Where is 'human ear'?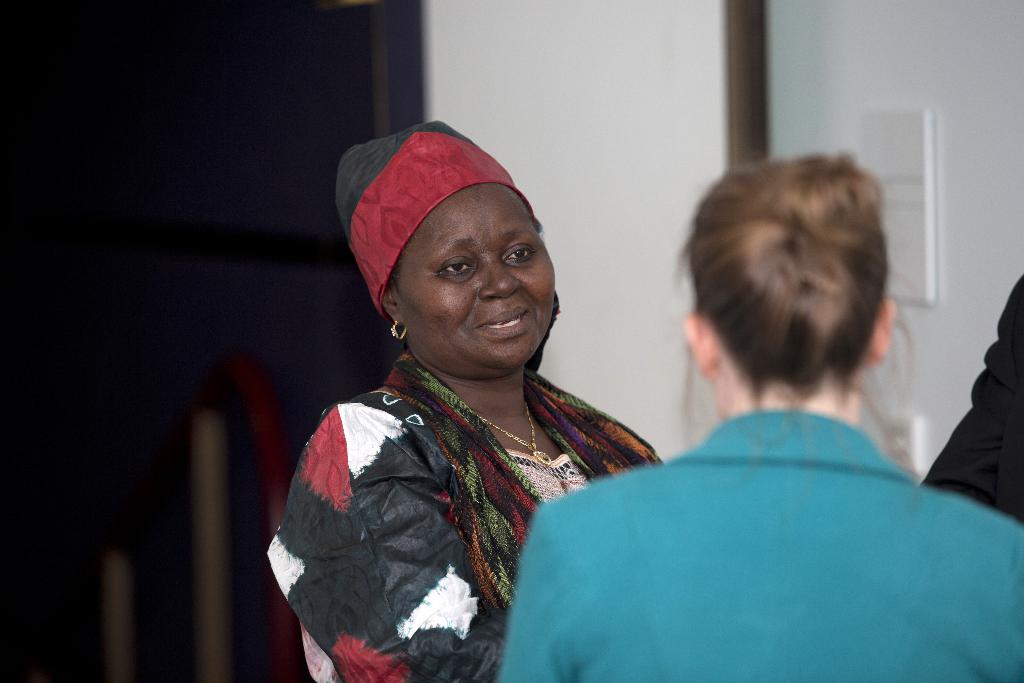
locate(866, 298, 892, 367).
